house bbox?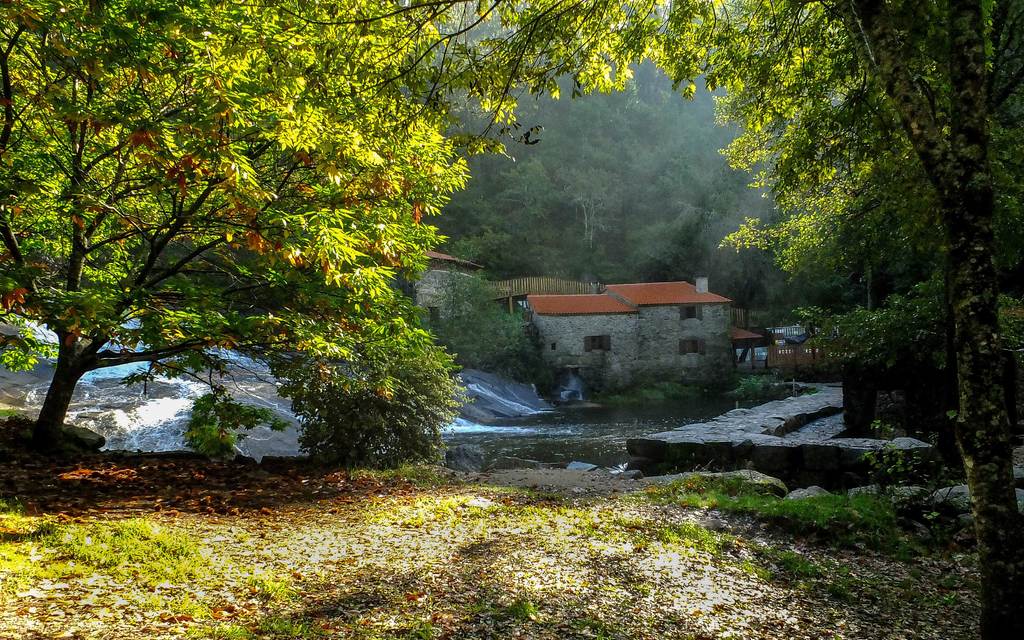
[x1=730, y1=326, x2=755, y2=355]
